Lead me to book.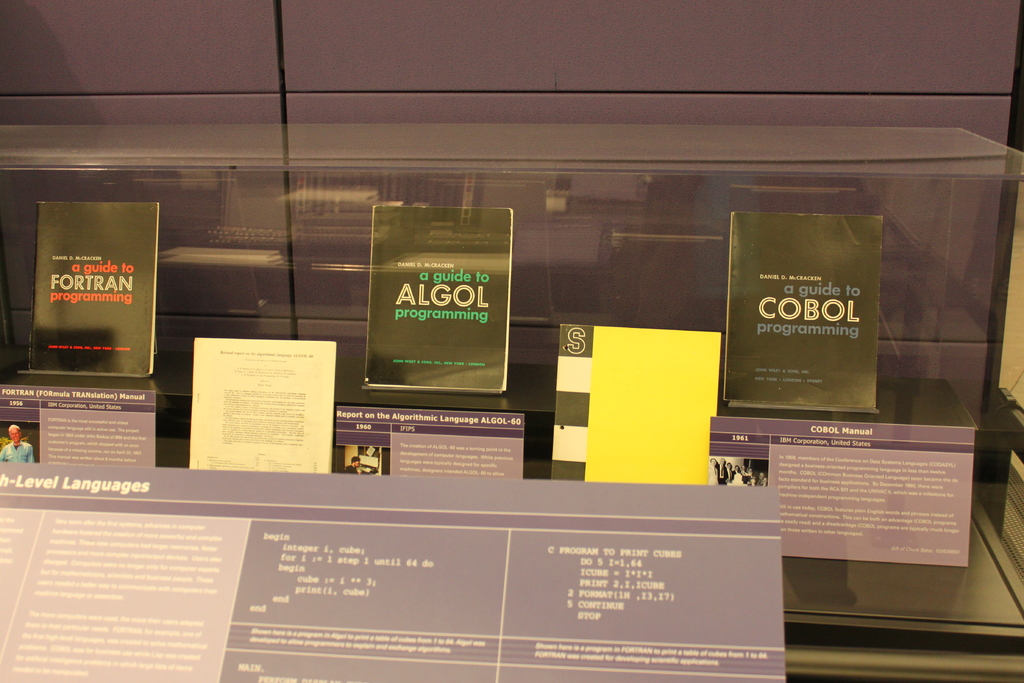
Lead to (x1=25, y1=192, x2=164, y2=411).
